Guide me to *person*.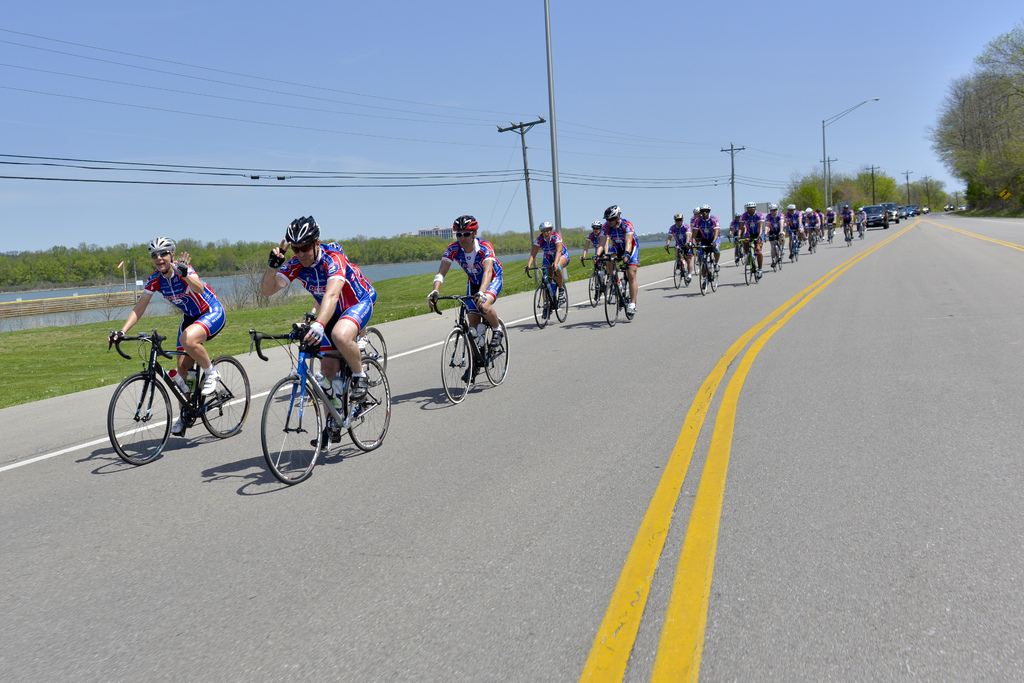
Guidance: (x1=426, y1=213, x2=502, y2=350).
